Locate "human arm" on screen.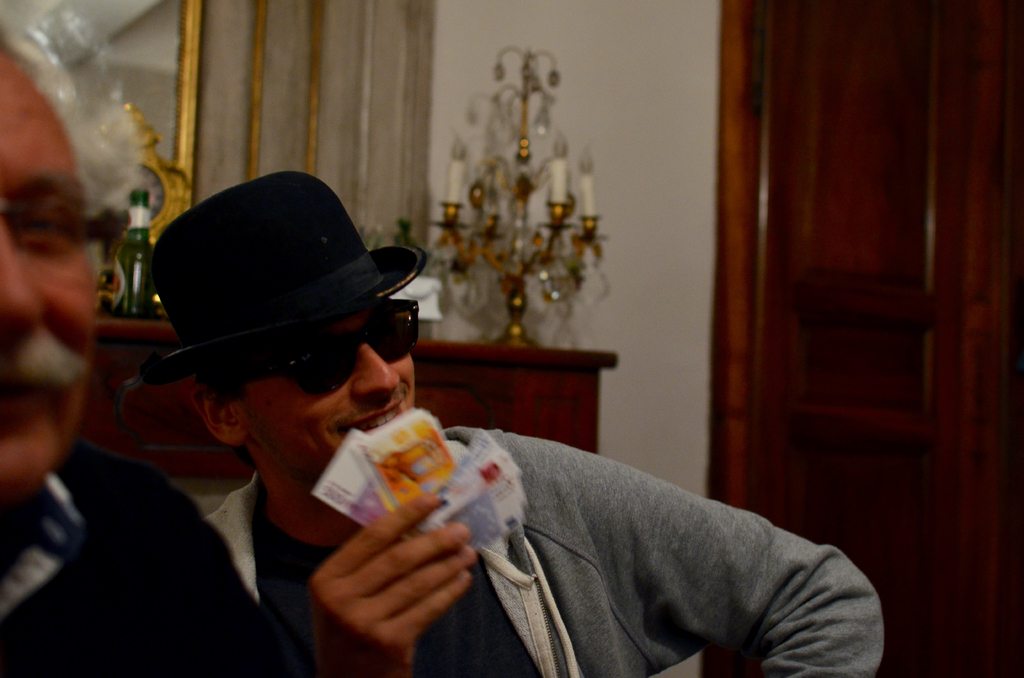
On screen at (473,462,804,662).
